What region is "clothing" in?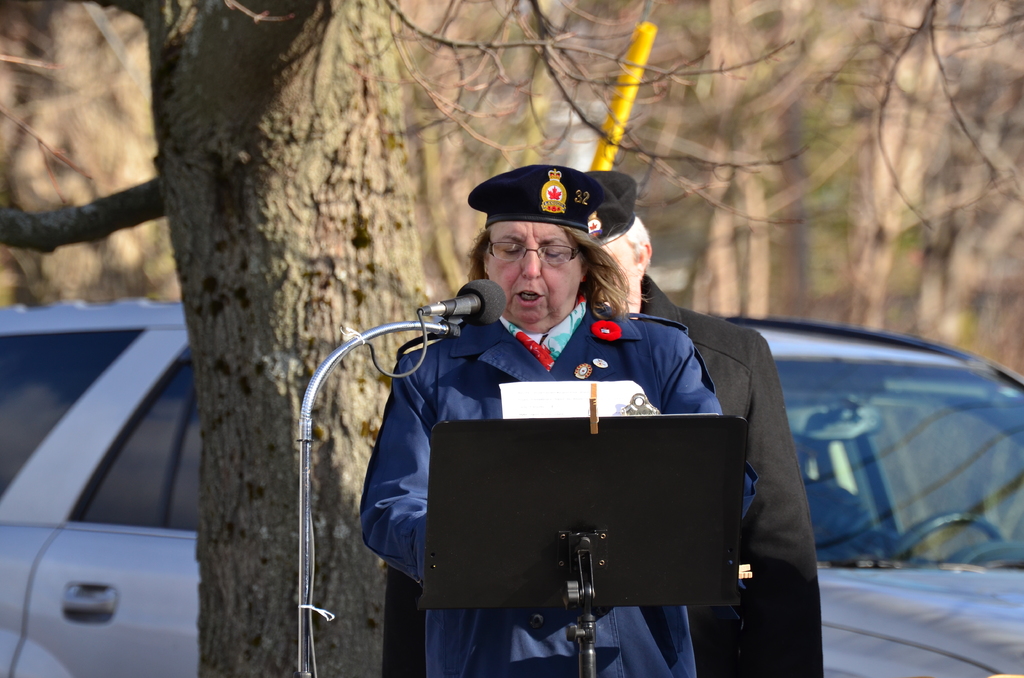
bbox(359, 293, 758, 677).
